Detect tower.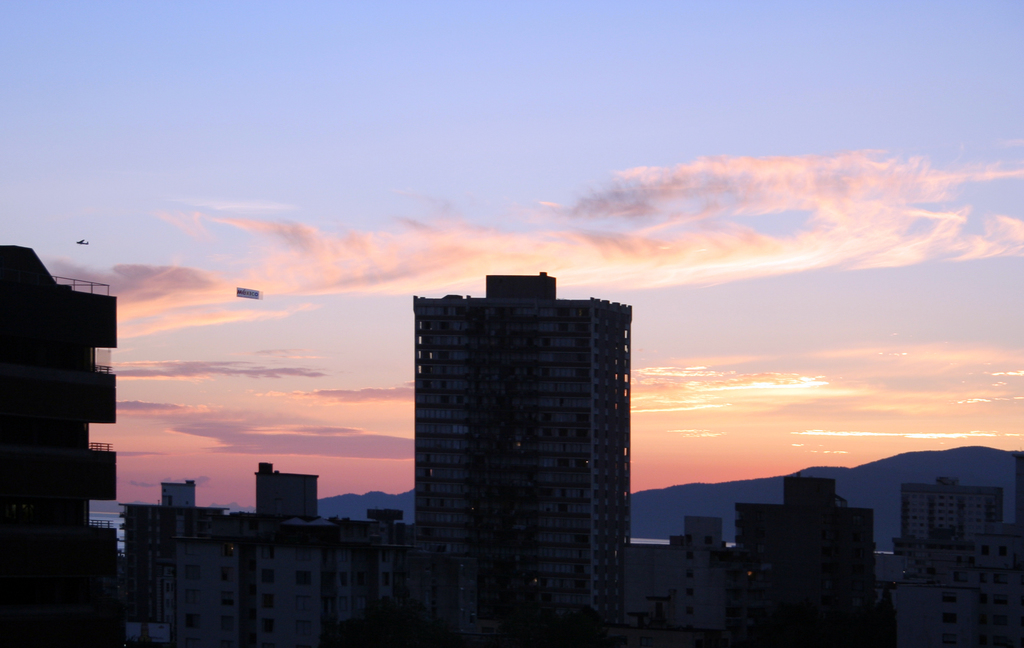
Detected at {"x1": 378, "y1": 257, "x2": 643, "y2": 580}.
